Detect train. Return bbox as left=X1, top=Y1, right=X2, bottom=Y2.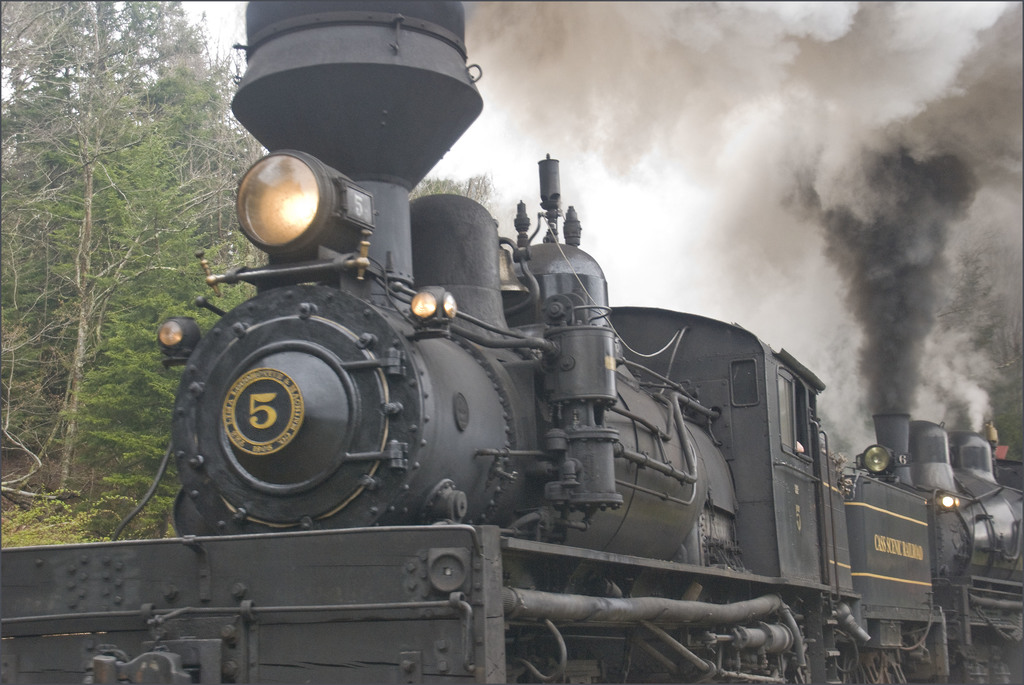
left=0, top=0, right=1023, bottom=684.
